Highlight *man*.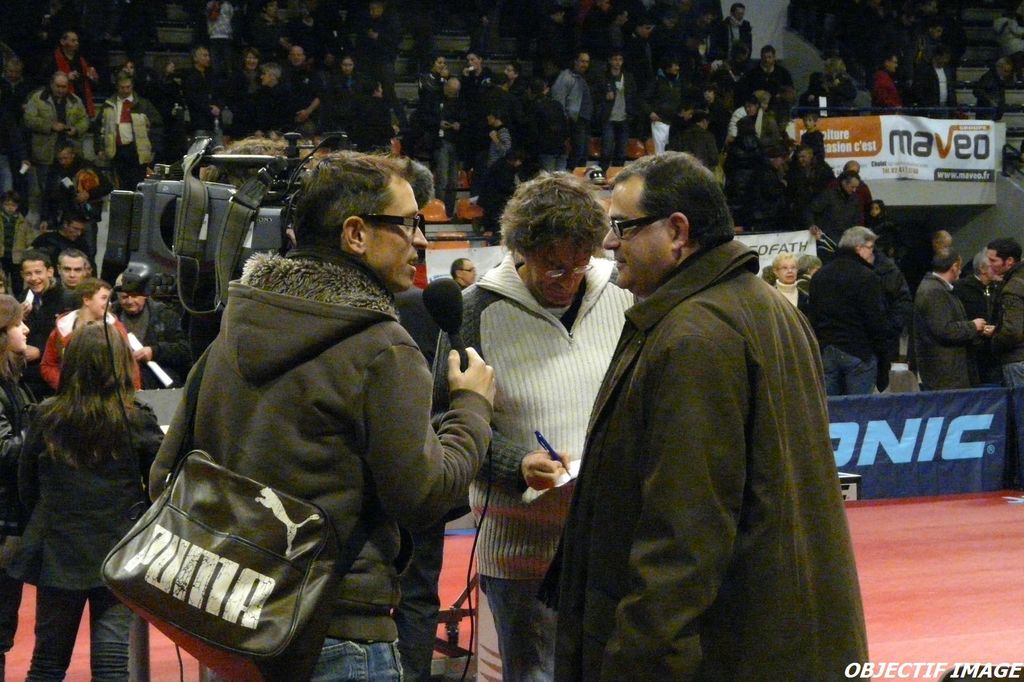
Highlighted region: <bbox>431, 173, 635, 679</bbox>.
